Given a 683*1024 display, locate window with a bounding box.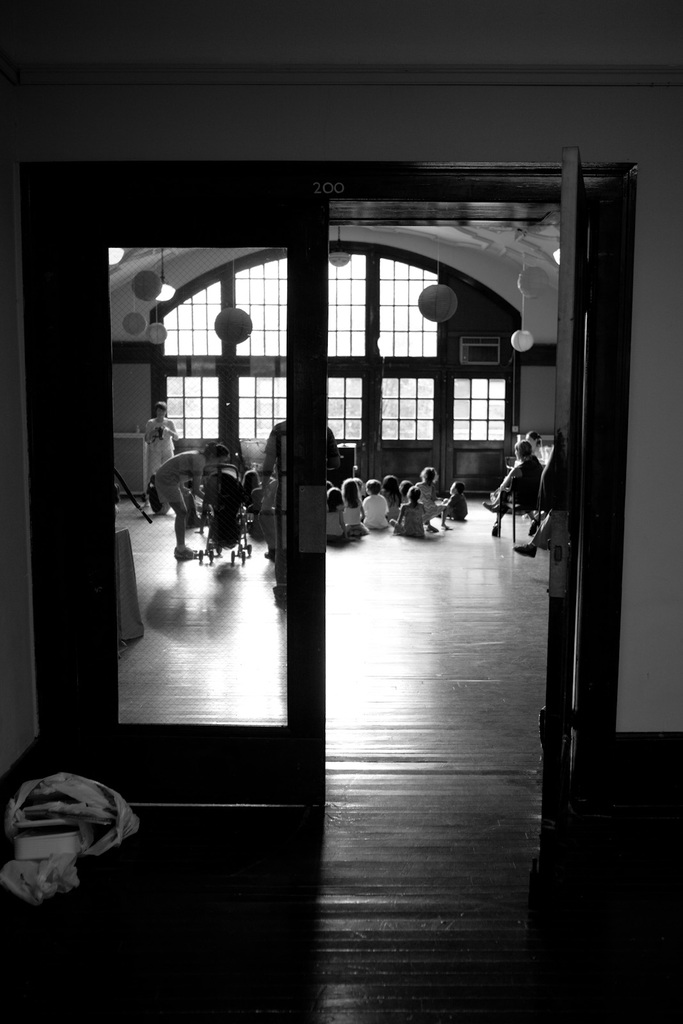
Located: box=[155, 274, 227, 356].
